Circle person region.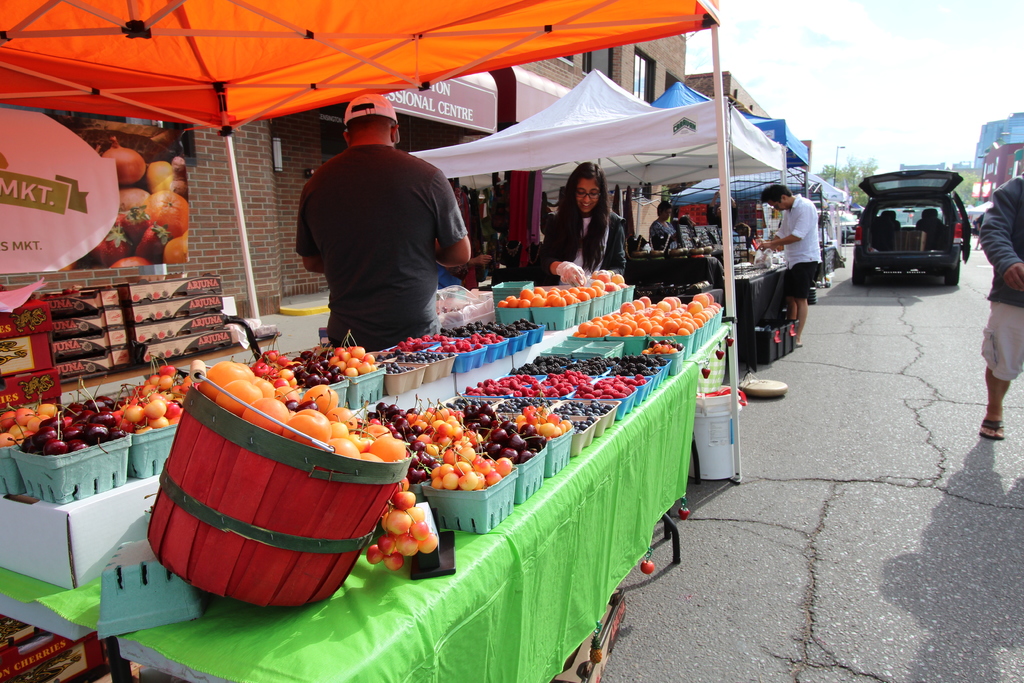
Region: crop(535, 160, 624, 289).
